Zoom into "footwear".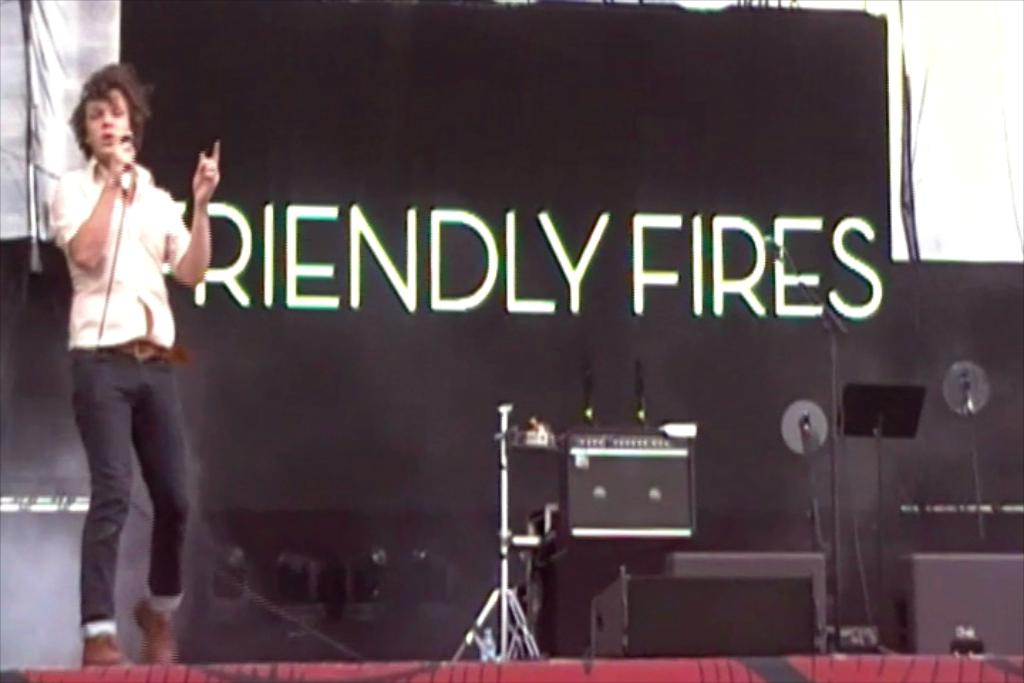
Zoom target: region(131, 589, 176, 669).
